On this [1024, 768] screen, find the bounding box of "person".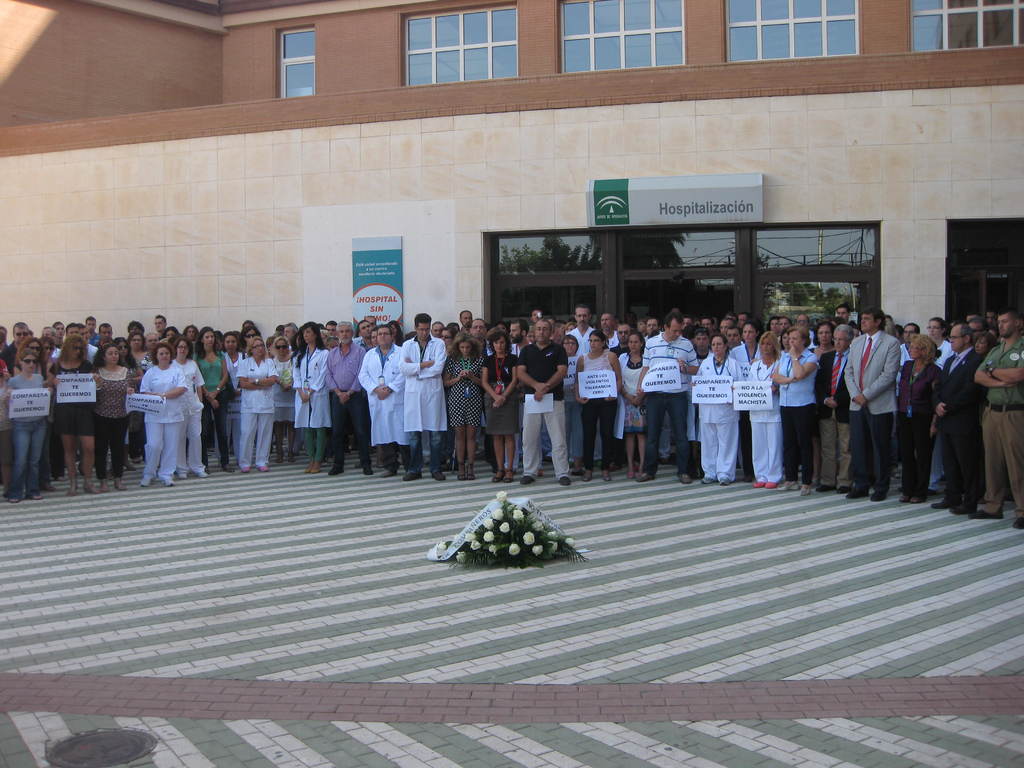
Bounding box: left=767, top=314, right=778, bottom=339.
